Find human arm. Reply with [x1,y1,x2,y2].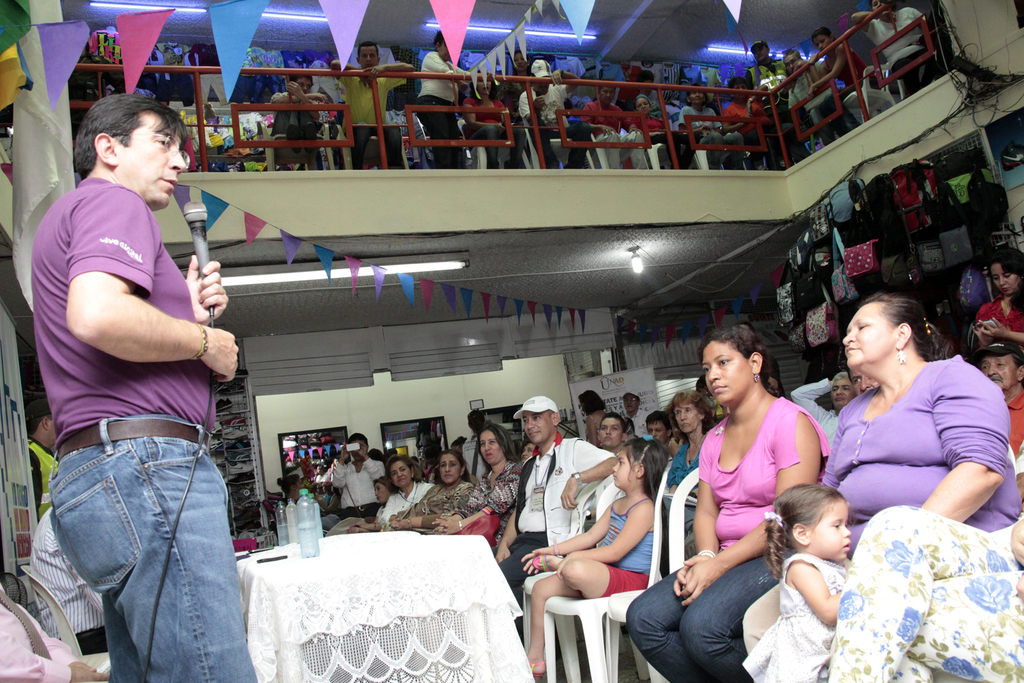
[316,490,344,509].
